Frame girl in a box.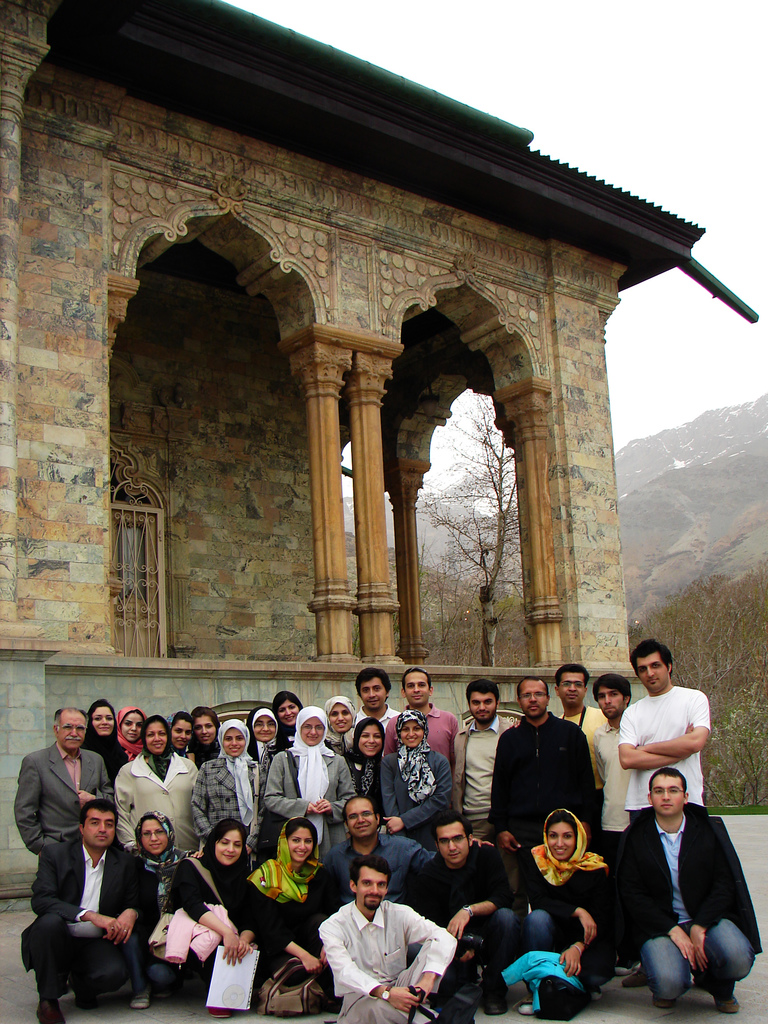
locate(510, 797, 613, 967).
